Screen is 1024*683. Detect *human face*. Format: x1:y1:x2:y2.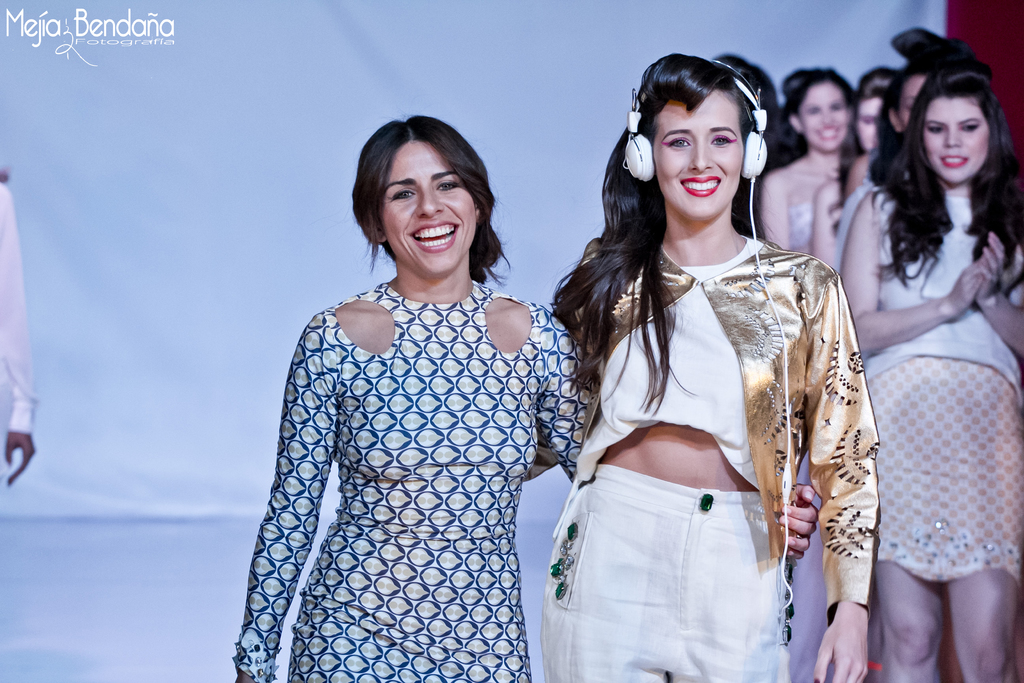
378:148:477:276.
